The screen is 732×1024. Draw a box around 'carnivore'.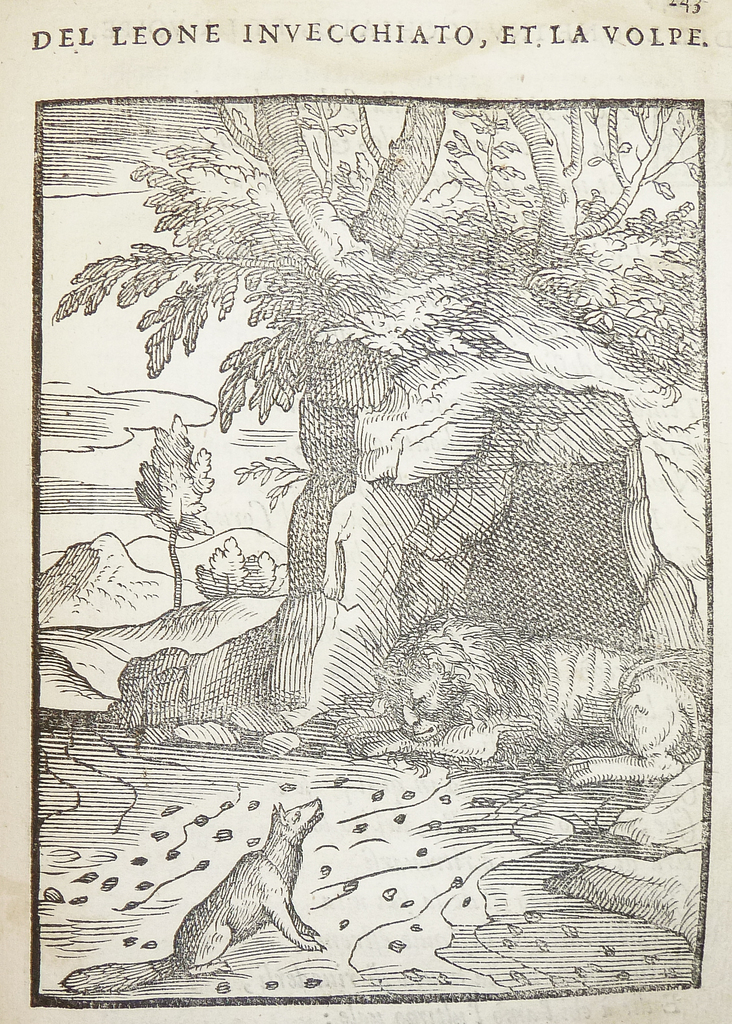
l=374, t=616, r=698, b=784.
